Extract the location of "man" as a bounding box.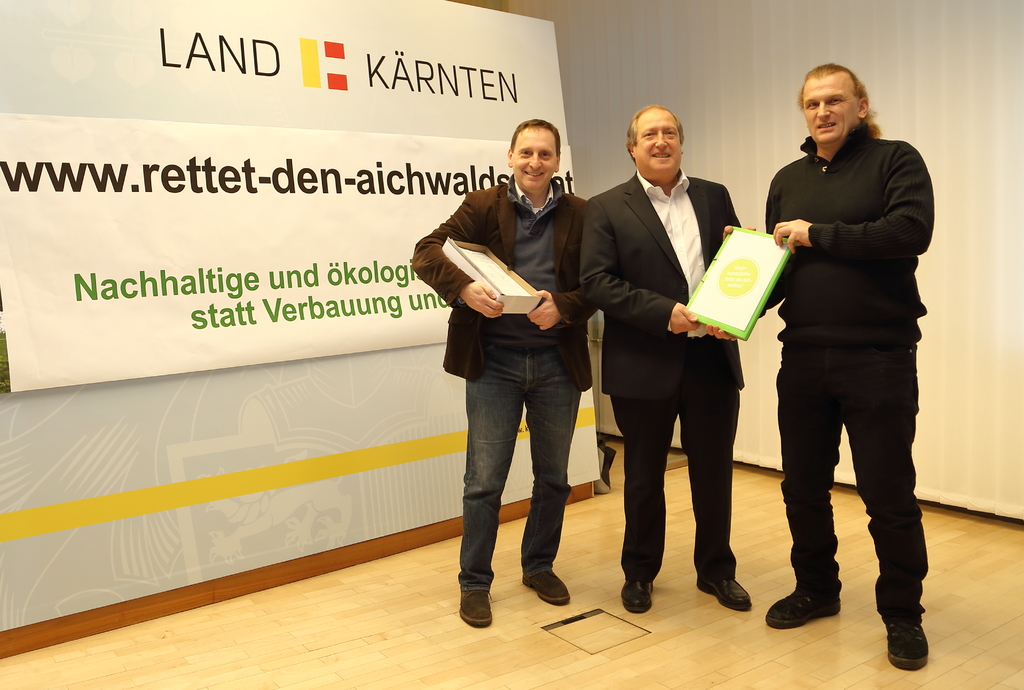
427, 143, 604, 614.
